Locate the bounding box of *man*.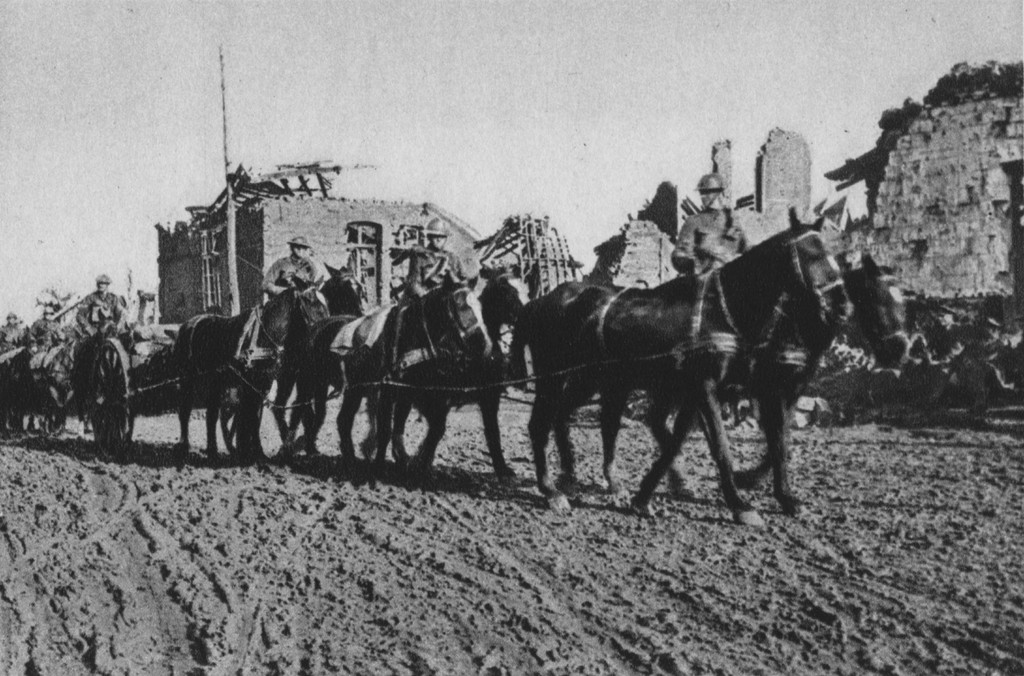
Bounding box: l=0, t=309, r=34, b=366.
